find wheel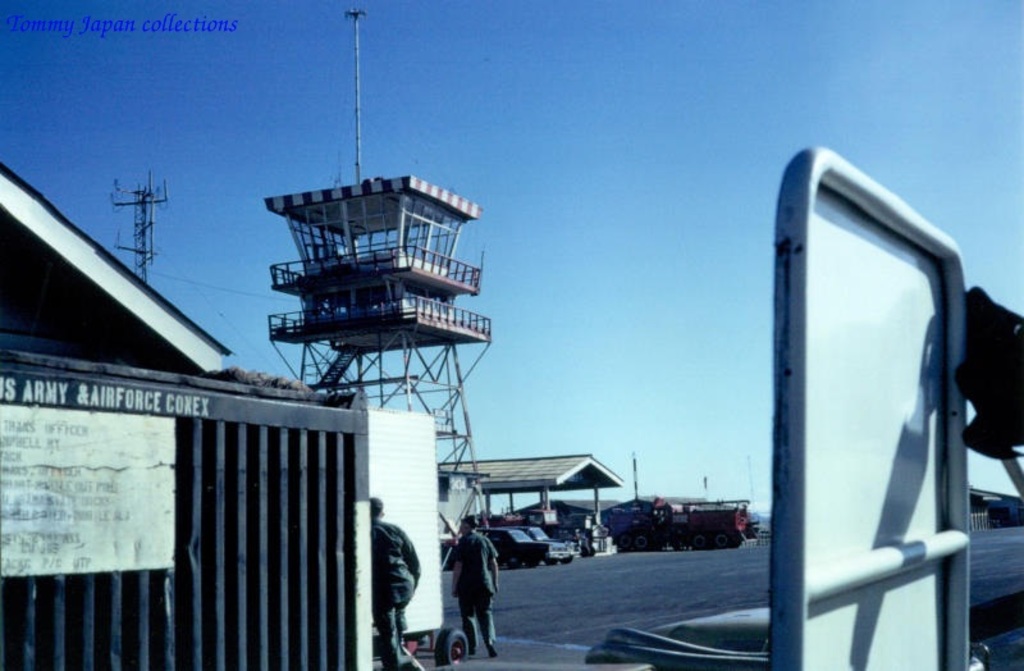
box=[508, 552, 520, 569]
